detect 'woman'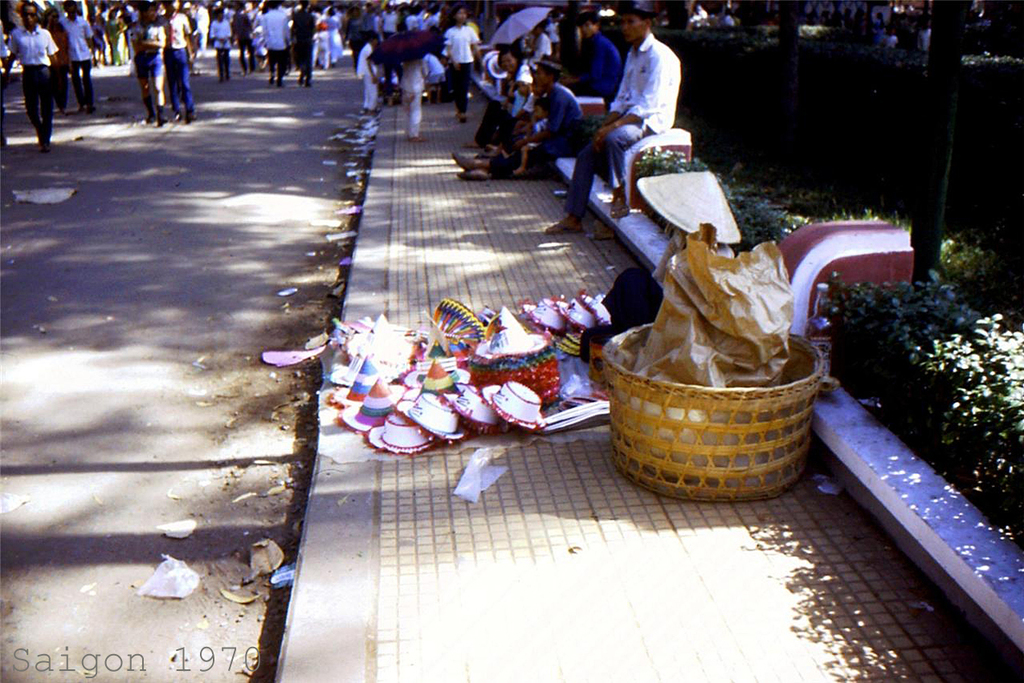
rect(130, 2, 167, 129)
